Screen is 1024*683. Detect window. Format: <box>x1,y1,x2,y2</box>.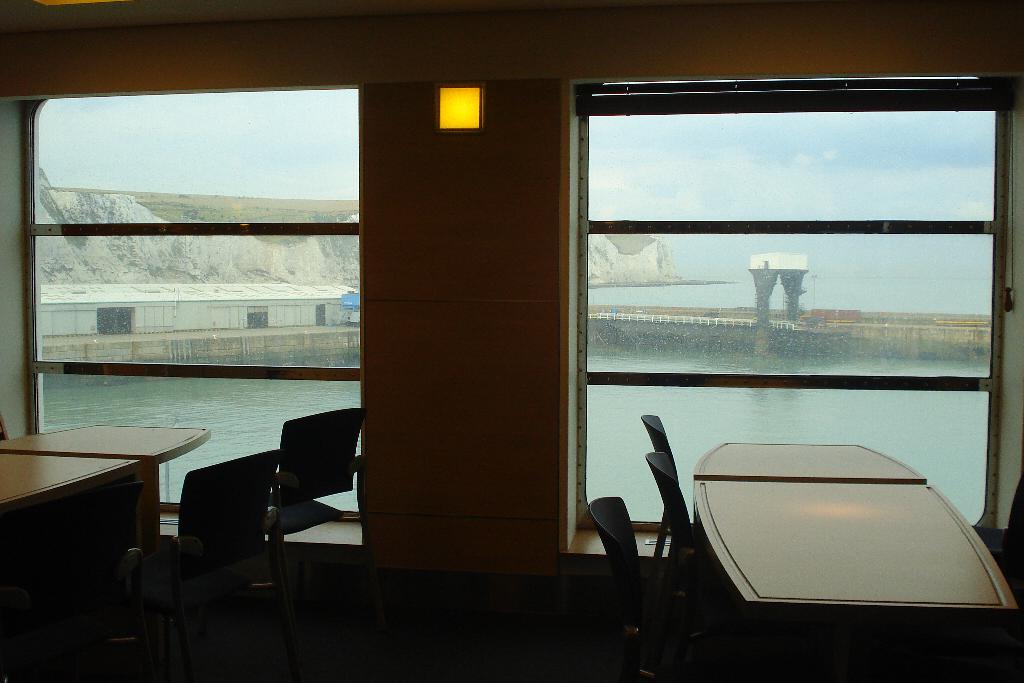
<box>0,89,365,545</box>.
